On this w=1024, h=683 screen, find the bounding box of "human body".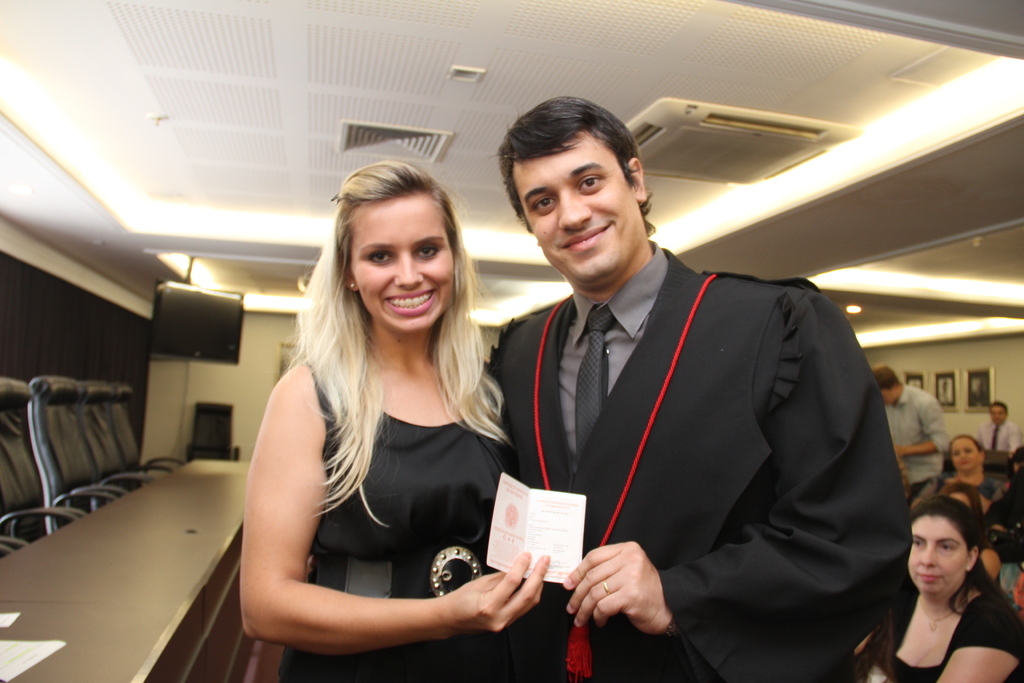
Bounding box: <bbox>880, 364, 950, 484</bbox>.
